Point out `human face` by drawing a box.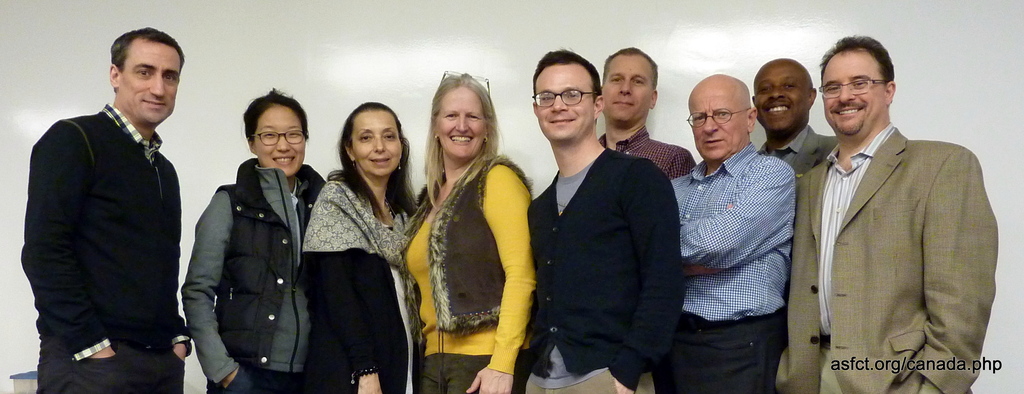
box(438, 80, 485, 152).
